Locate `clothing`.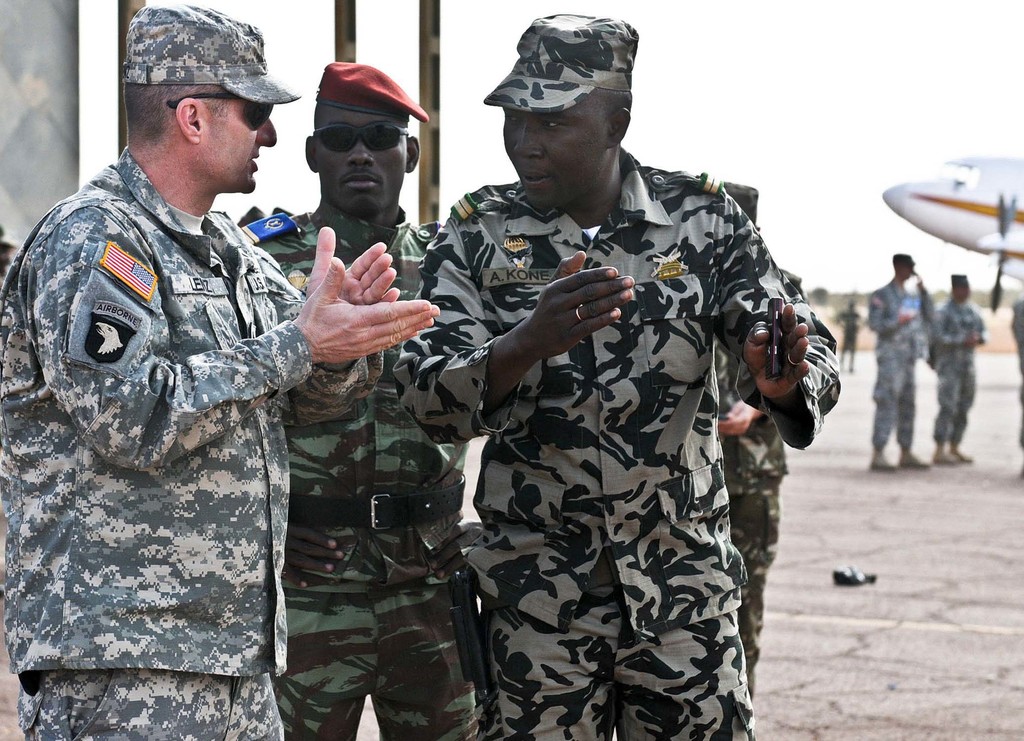
Bounding box: [left=715, top=269, right=806, bottom=700].
